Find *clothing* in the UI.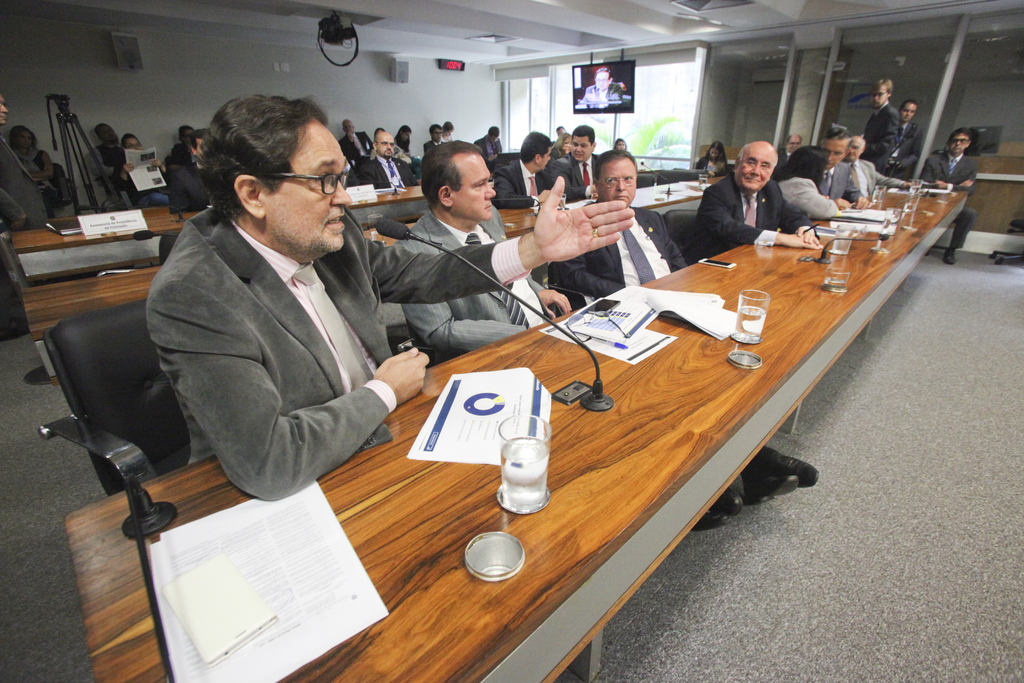
UI element at bbox(145, 195, 532, 508).
